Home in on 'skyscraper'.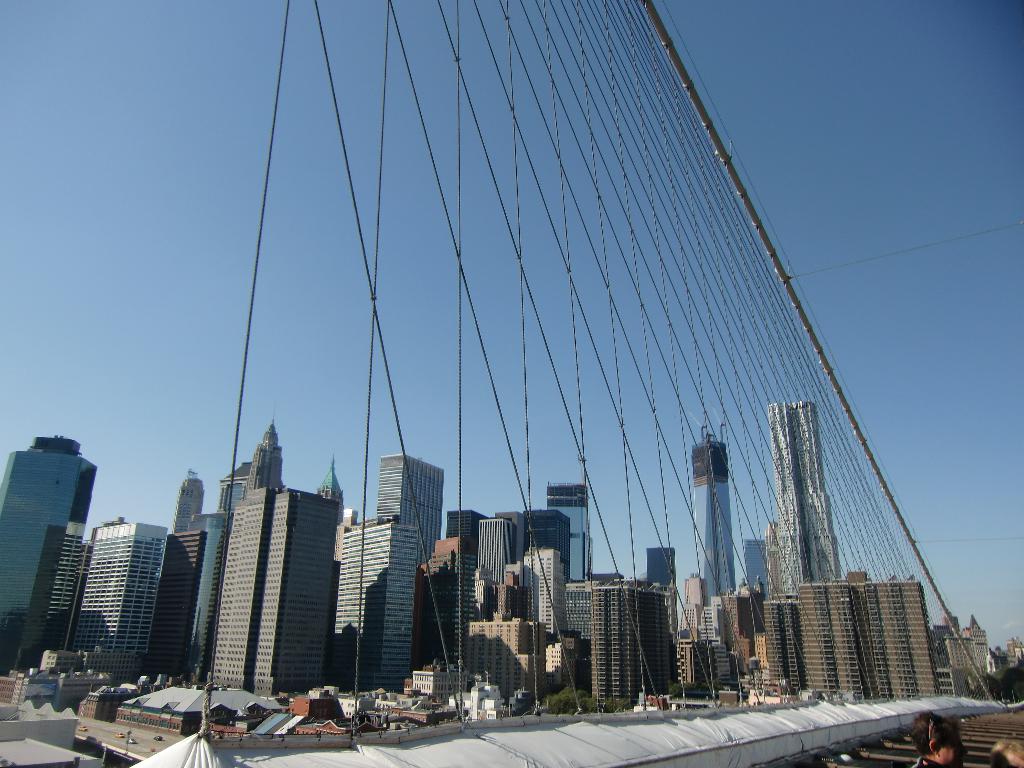
Homed in at [0,436,100,673].
